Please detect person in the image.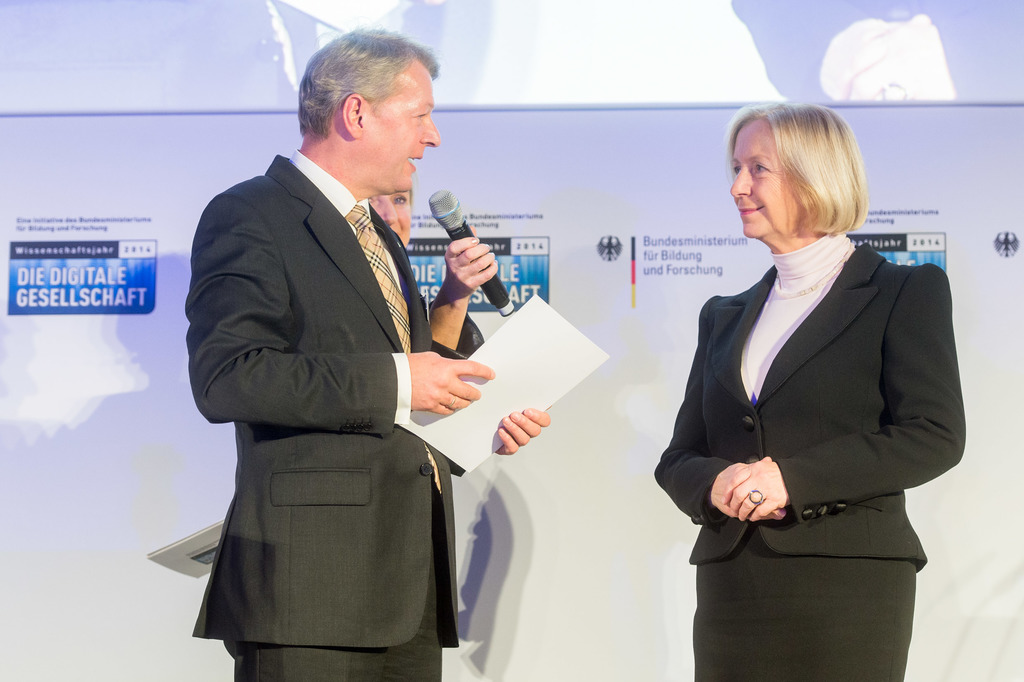
[187, 27, 552, 681].
